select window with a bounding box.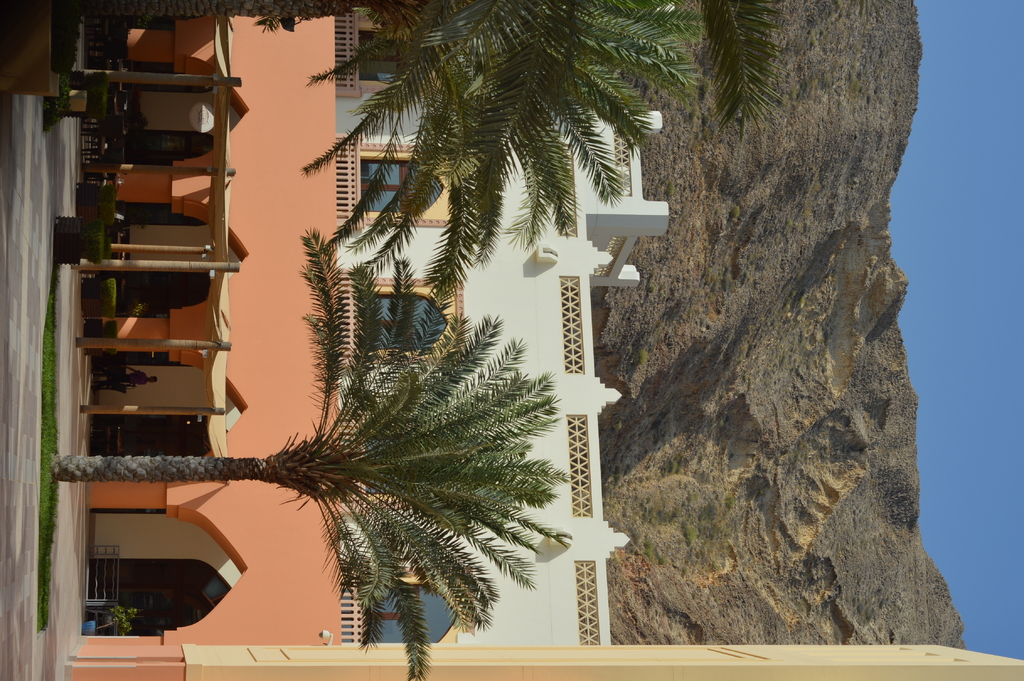
<bbox>341, 559, 456, 658</bbox>.
